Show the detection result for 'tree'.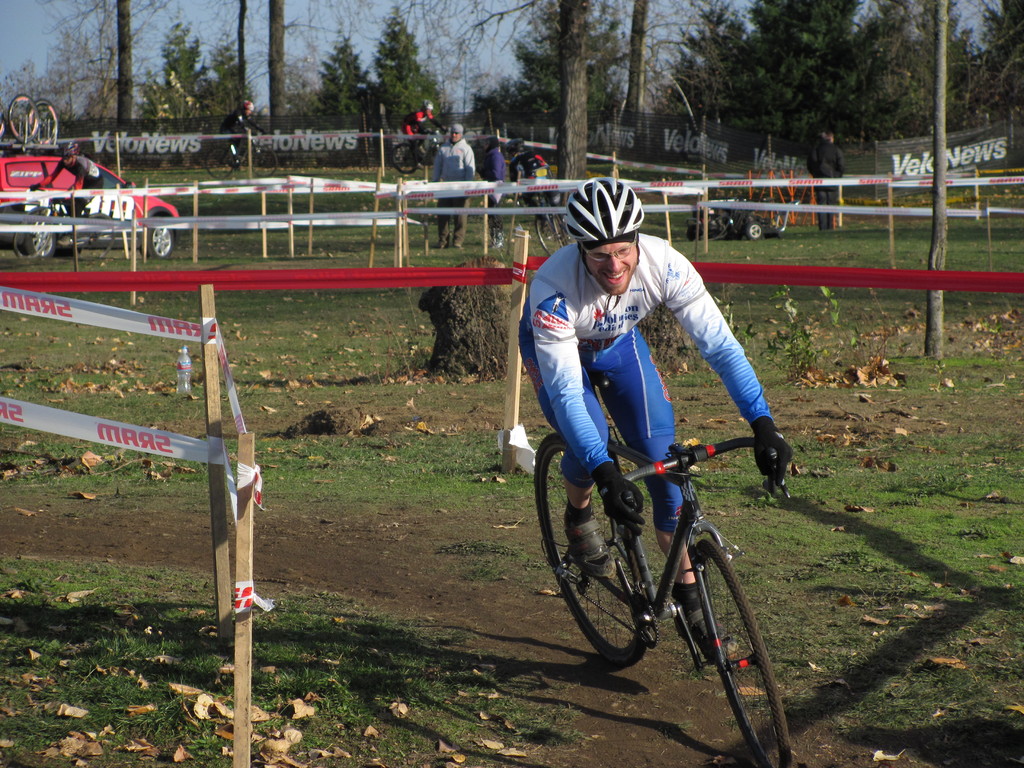
[70,0,158,134].
